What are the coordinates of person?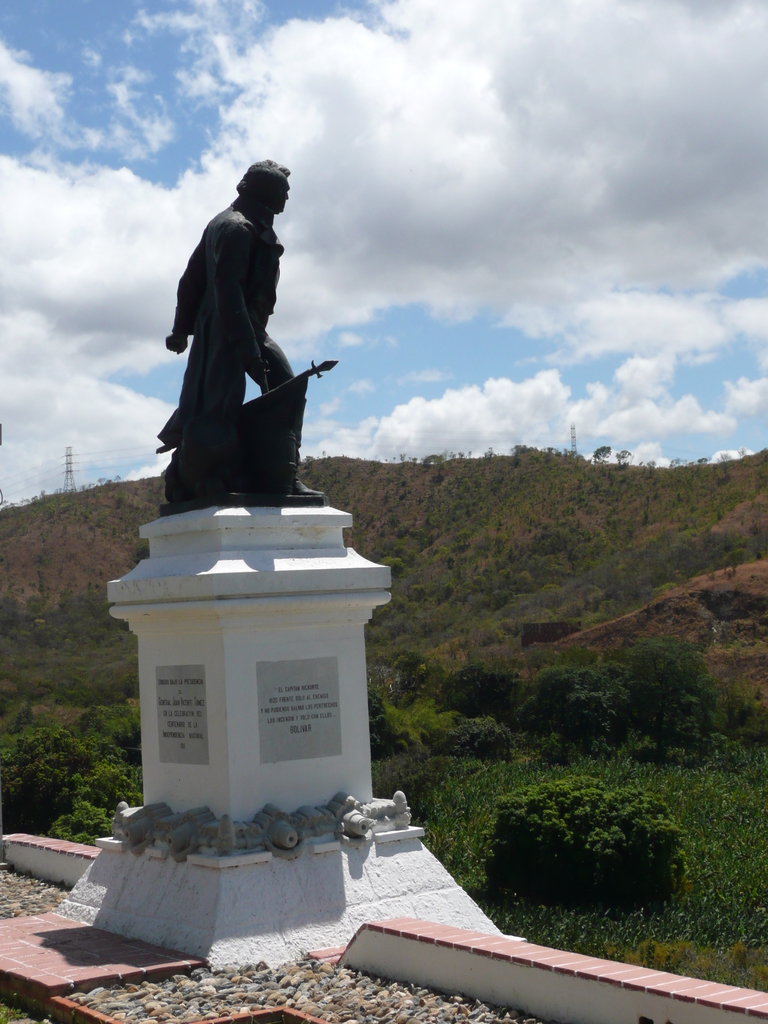
left=168, top=143, right=314, bottom=507.
